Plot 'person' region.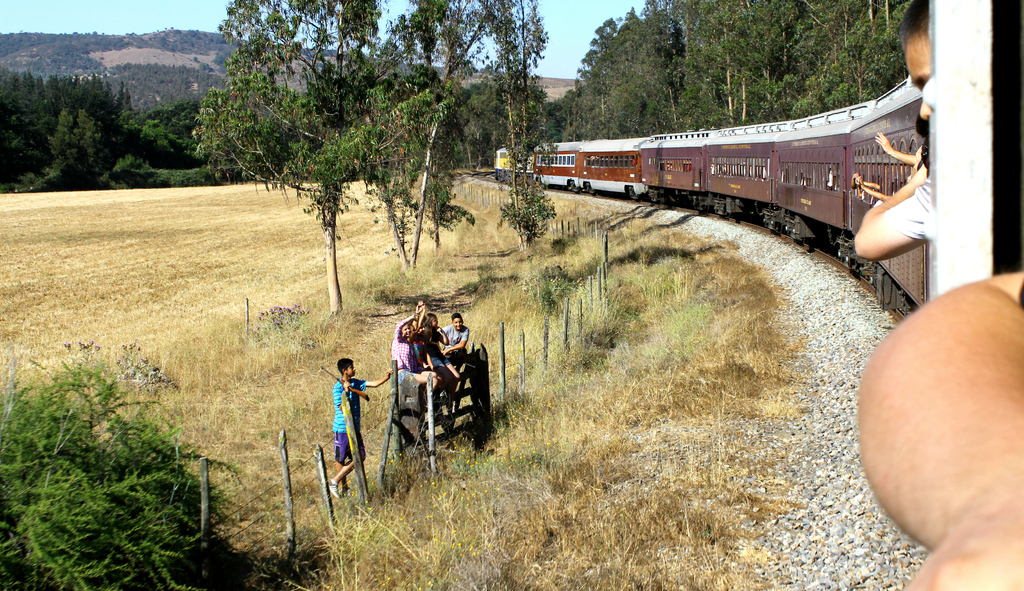
Plotted at x1=410 y1=296 x2=461 y2=380.
